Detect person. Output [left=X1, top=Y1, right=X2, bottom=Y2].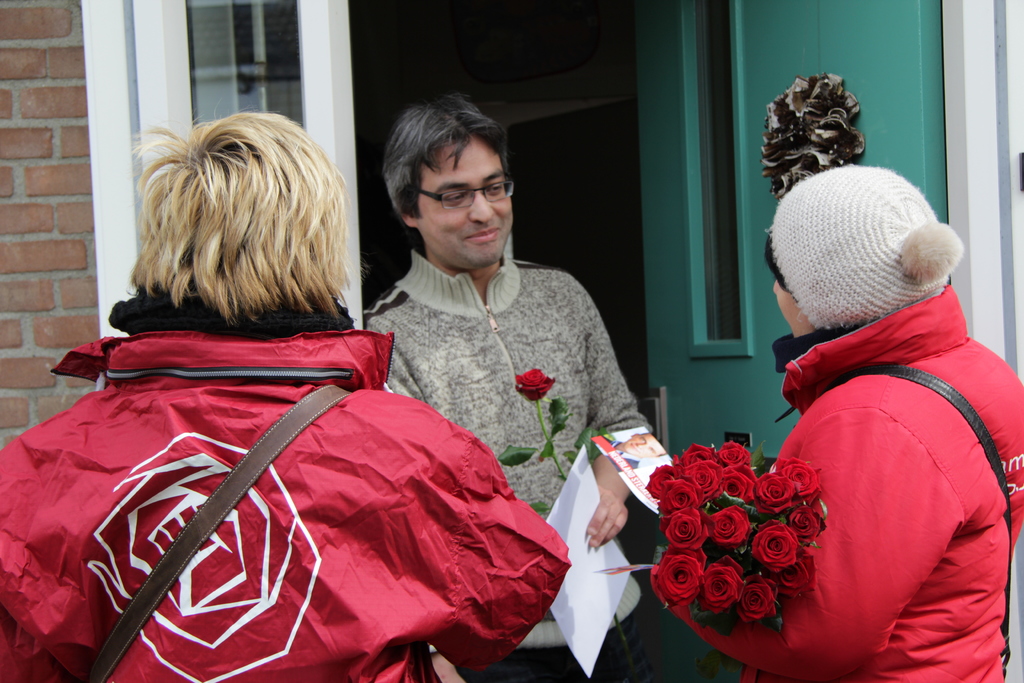
[left=364, top=93, right=657, bottom=682].
